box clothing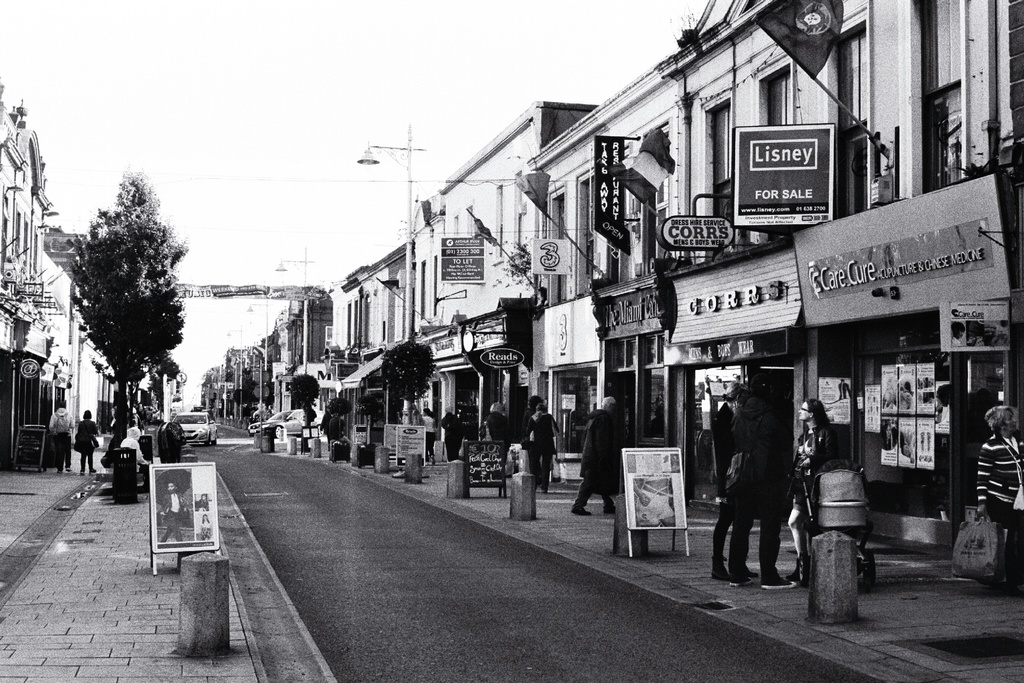
bbox=[792, 425, 844, 512]
